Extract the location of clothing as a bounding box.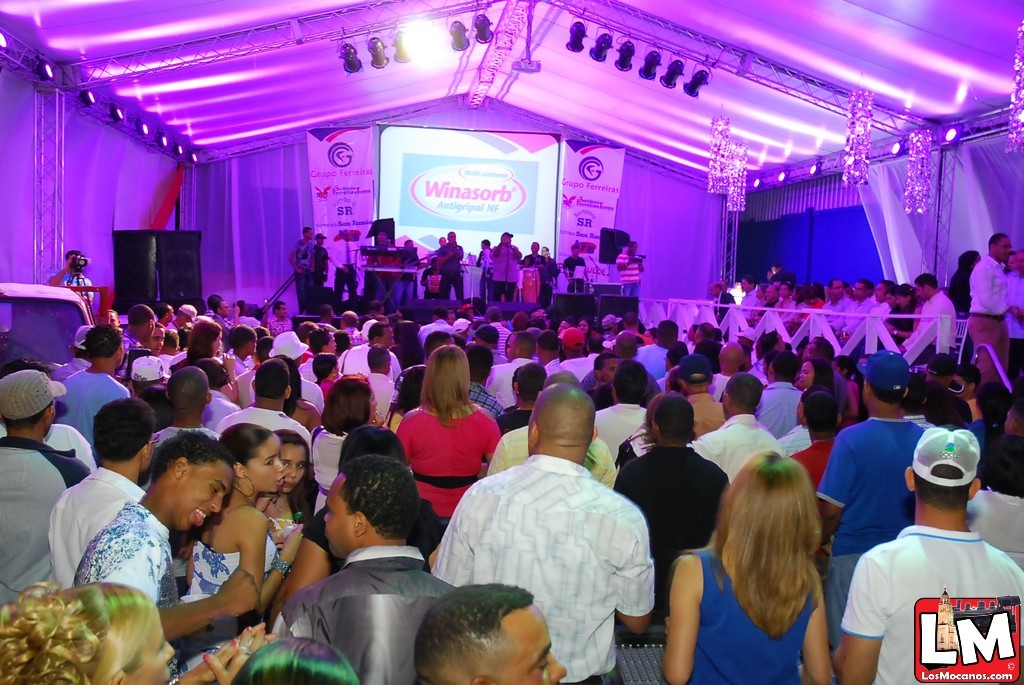
[x1=474, y1=241, x2=490, y2=274].
